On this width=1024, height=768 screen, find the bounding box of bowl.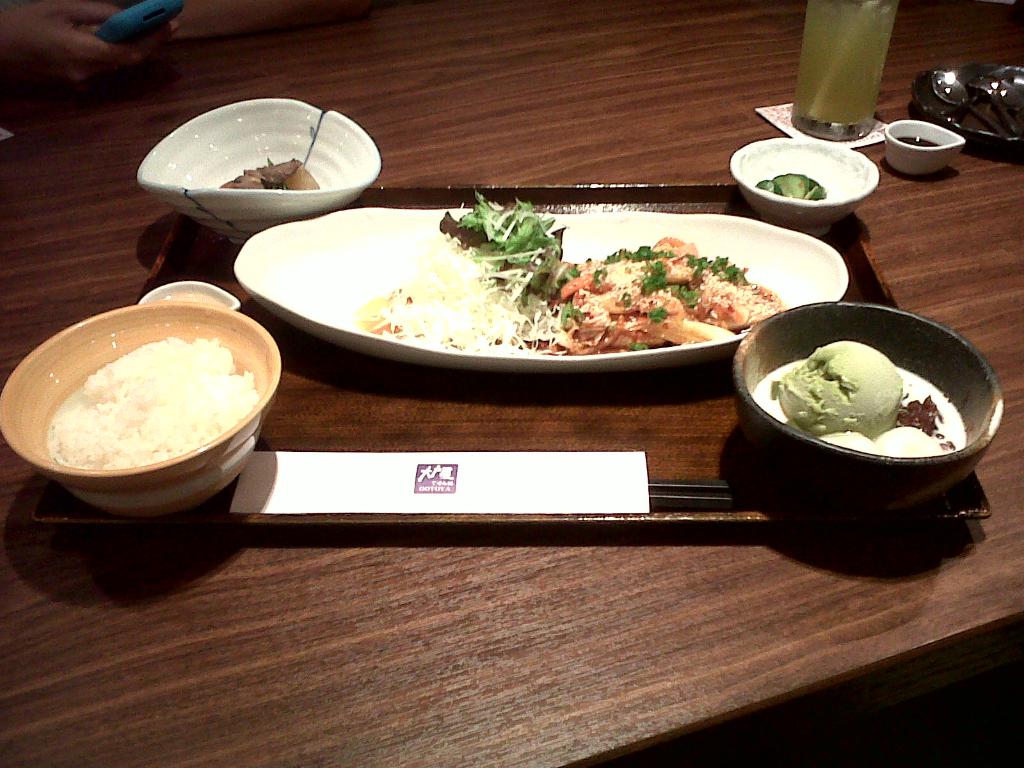
Bounding box: {"left": 726, "top": 298, "right": 1000, "bottom": 516}.
